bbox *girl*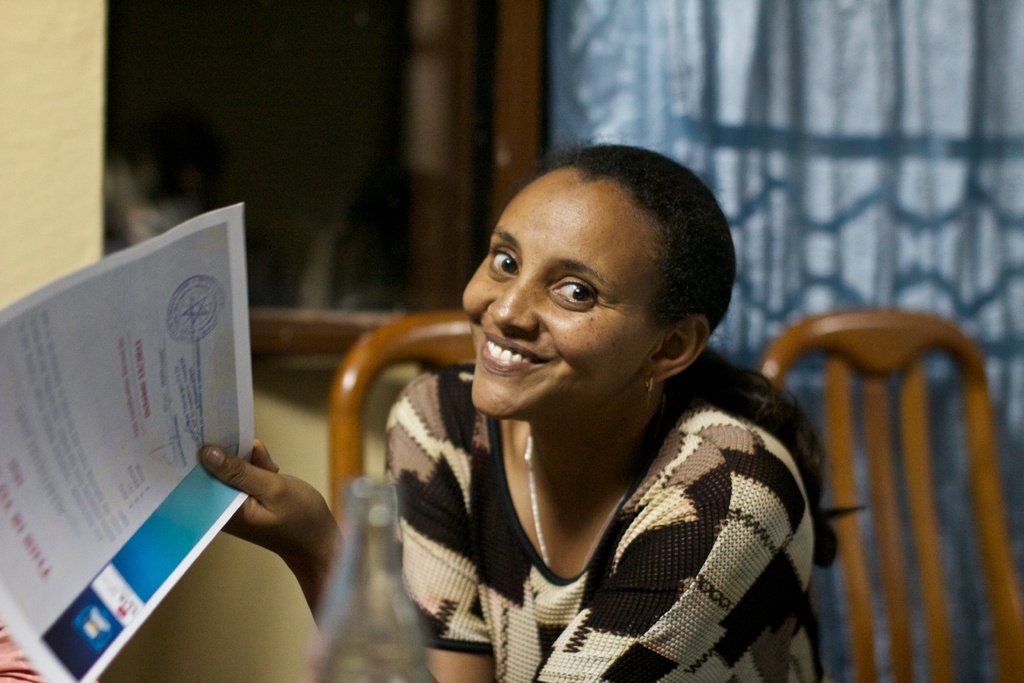
l=344, t=141, r=815, b=682
